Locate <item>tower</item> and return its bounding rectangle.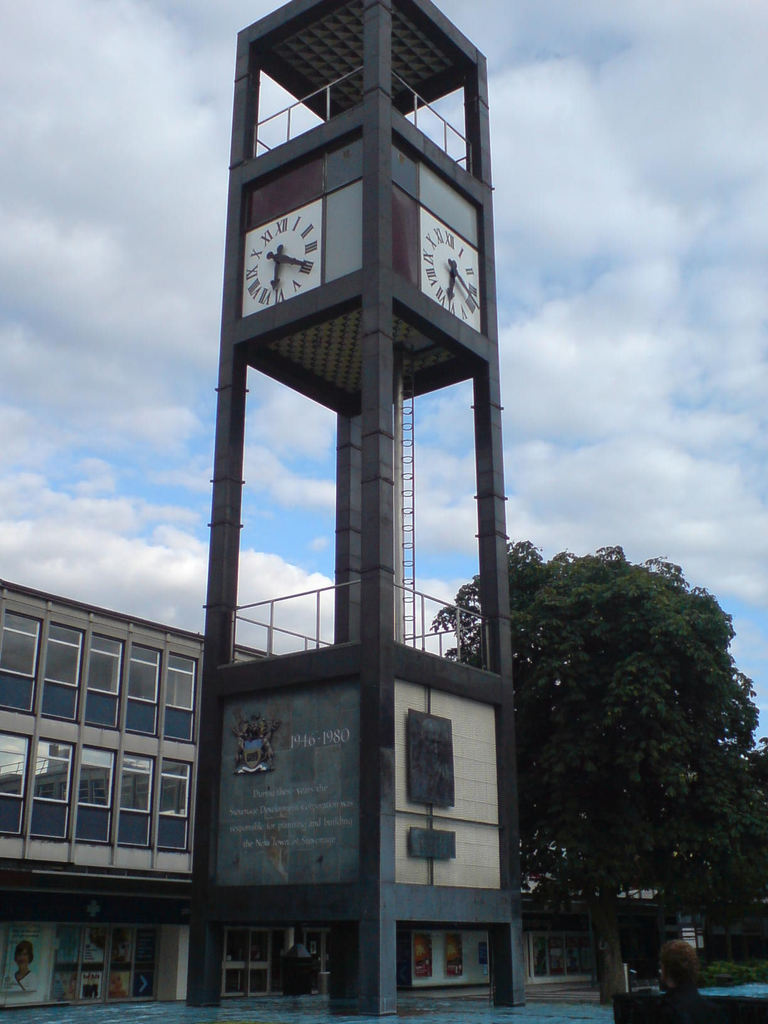
box(180, 0, 532, 956).
